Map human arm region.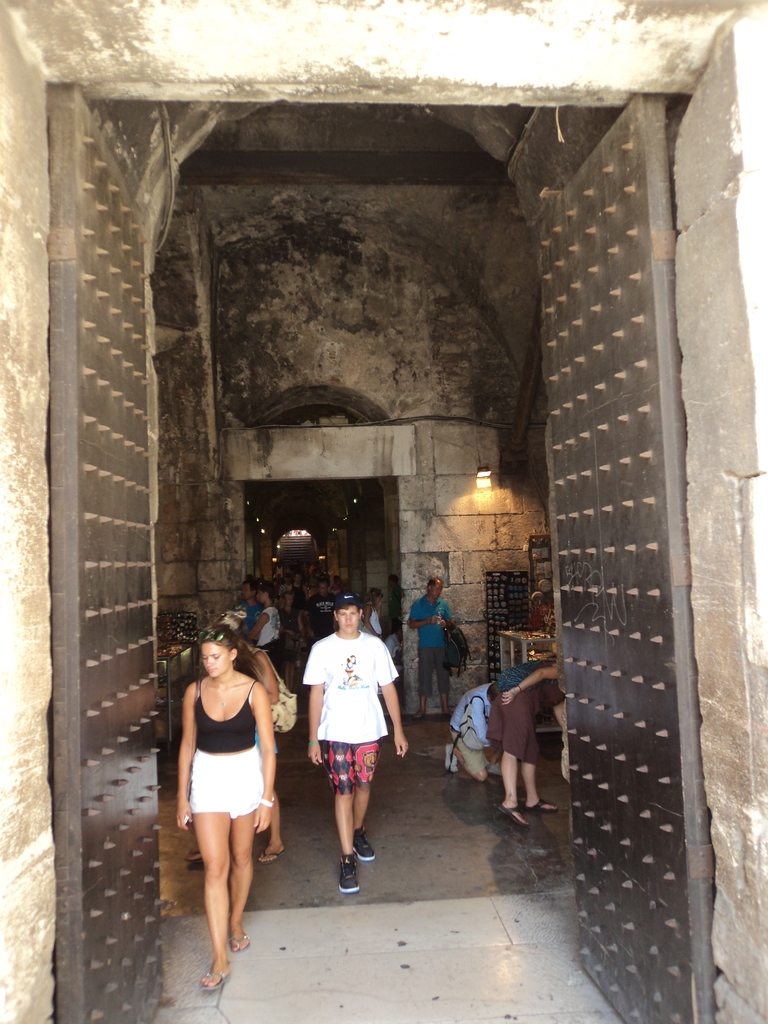
Mapped to (x1=244, y1=602, x2=256, y2=606).
